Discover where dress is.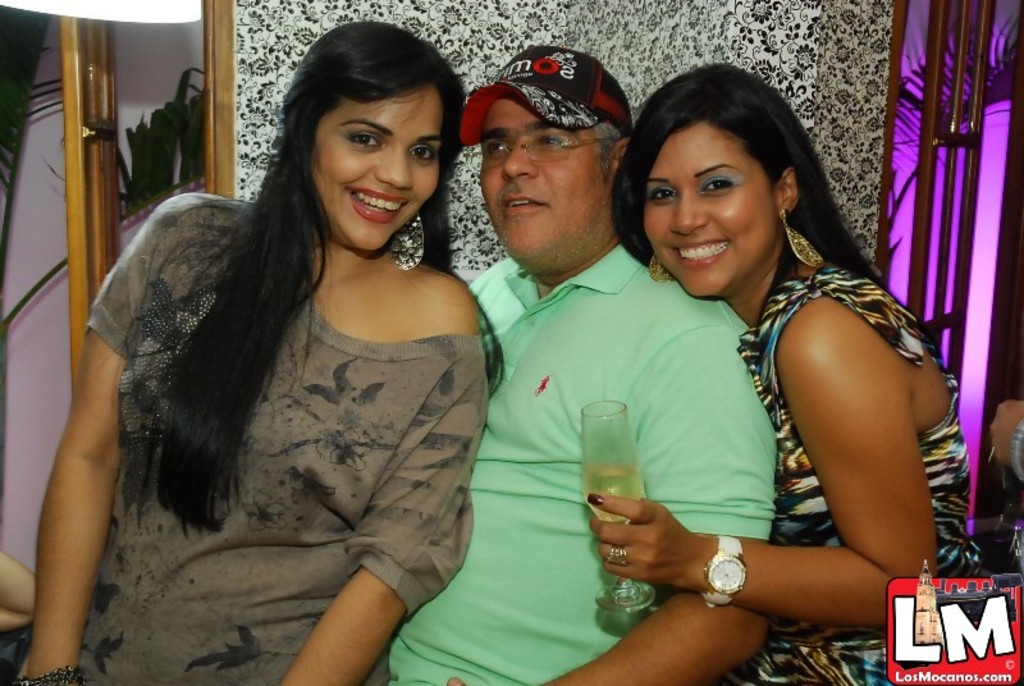
Discovered at locate(726, 264, 980, 685).
